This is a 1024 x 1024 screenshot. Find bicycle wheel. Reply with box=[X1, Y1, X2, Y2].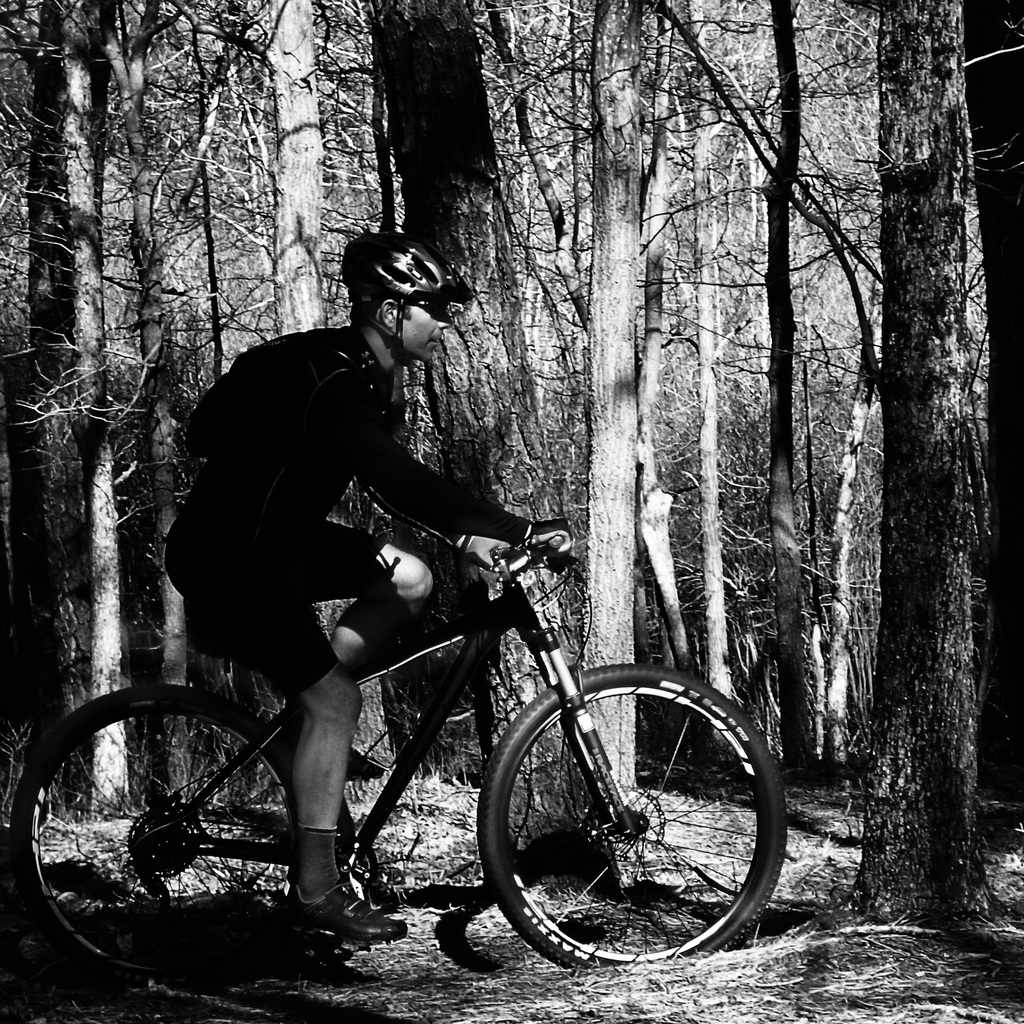
box=[471, 665, 793, 973].
